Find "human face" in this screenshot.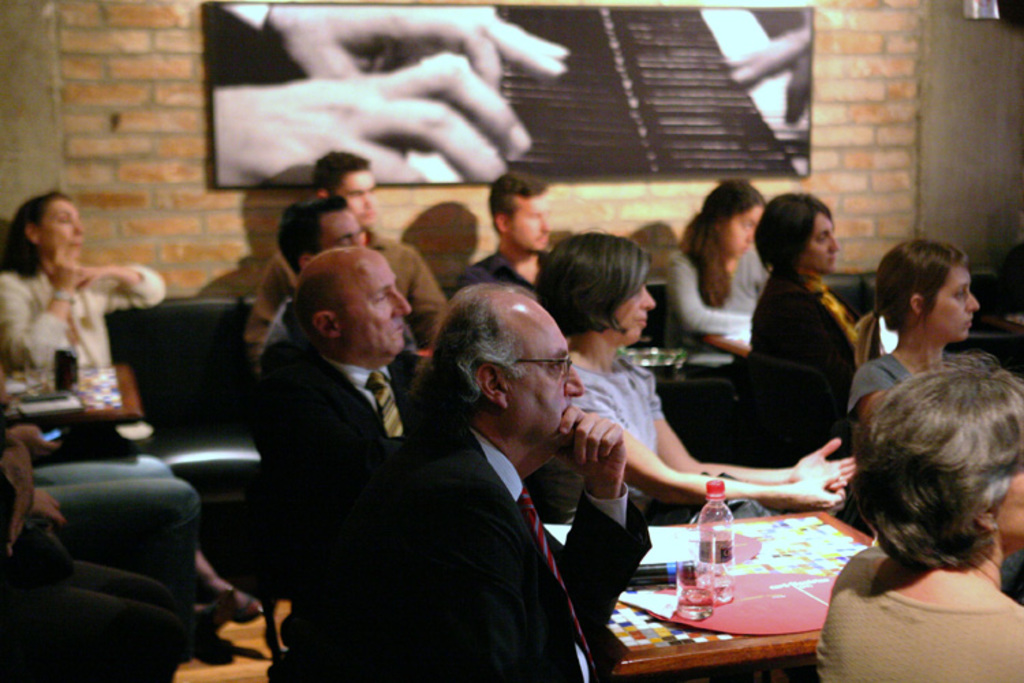
The bounding box for "human face" is x1=808, y1=214, x2=842, y2=272.
